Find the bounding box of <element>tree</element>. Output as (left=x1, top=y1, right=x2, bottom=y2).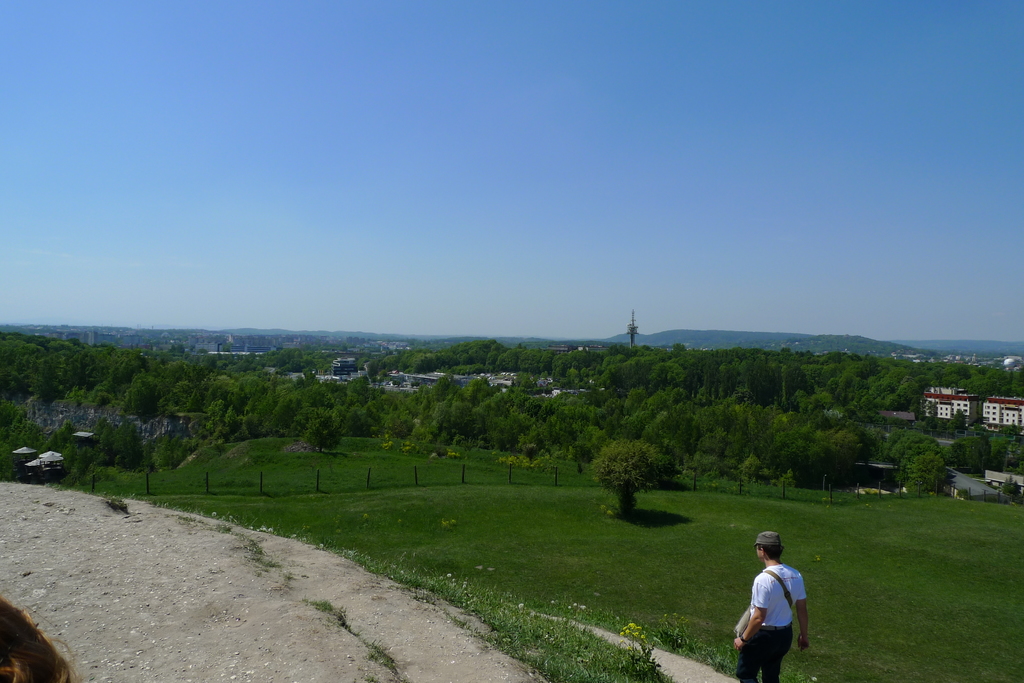
(left=553, top=398, right=598, bottom=462).
